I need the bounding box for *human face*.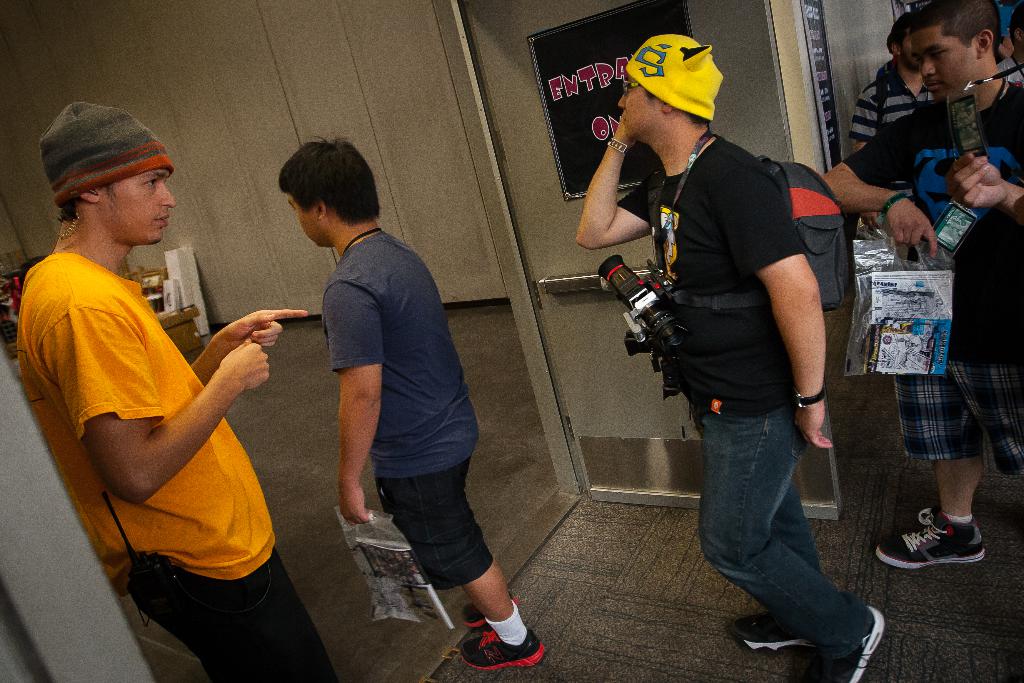
Here it is: box(619, 73, 661, 136).
